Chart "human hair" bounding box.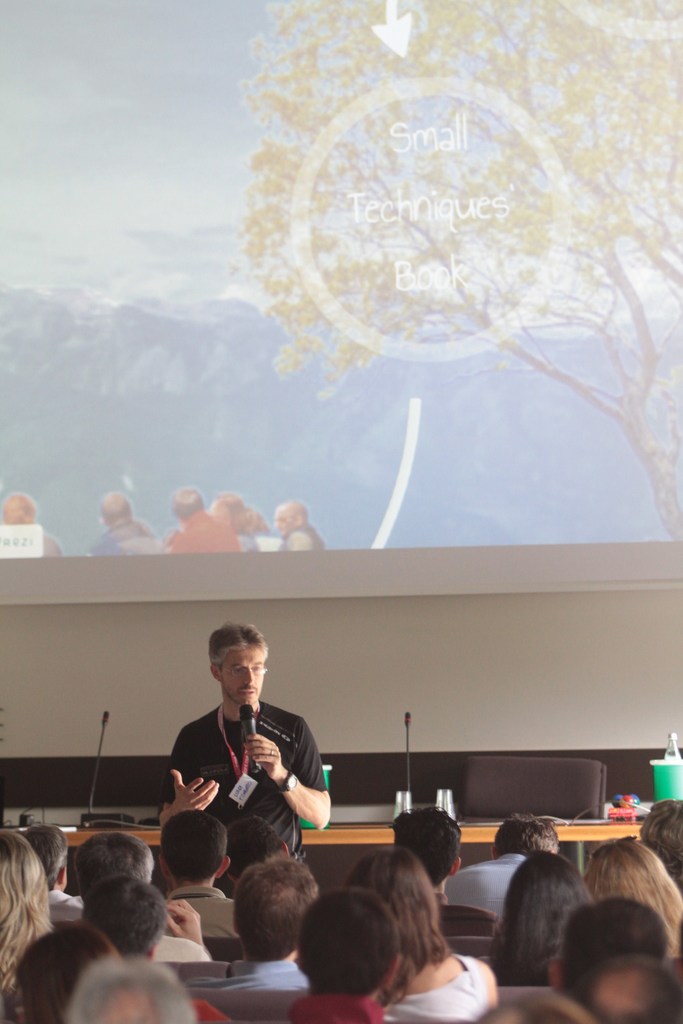
Charted: select_region(392, 806, 468, 890).
